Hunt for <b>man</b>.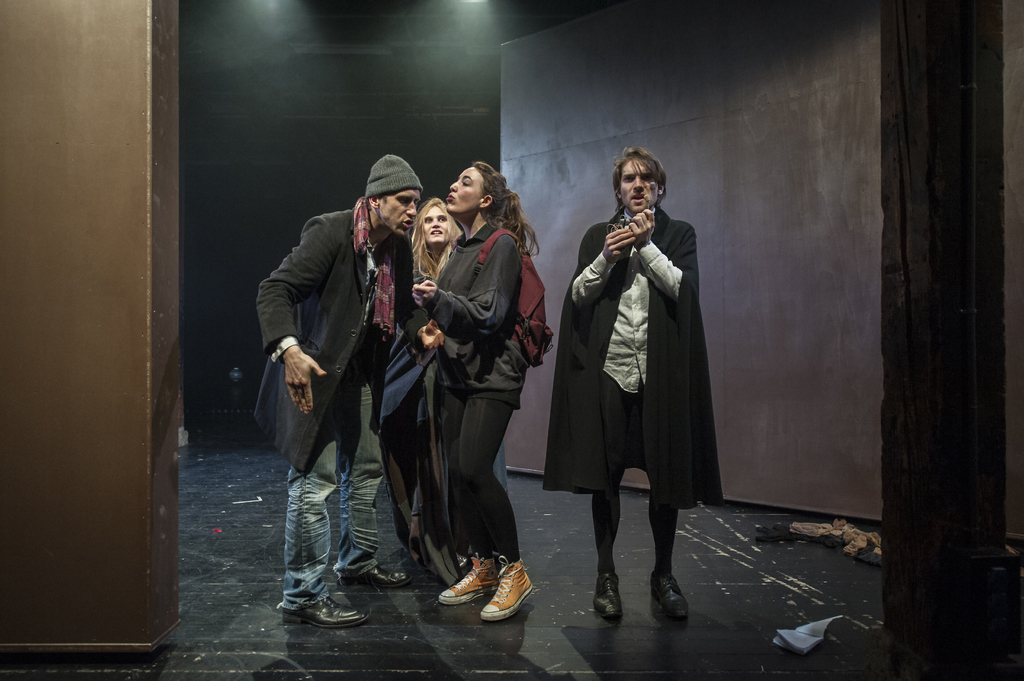
Hunted down at [258,153,422,597].
